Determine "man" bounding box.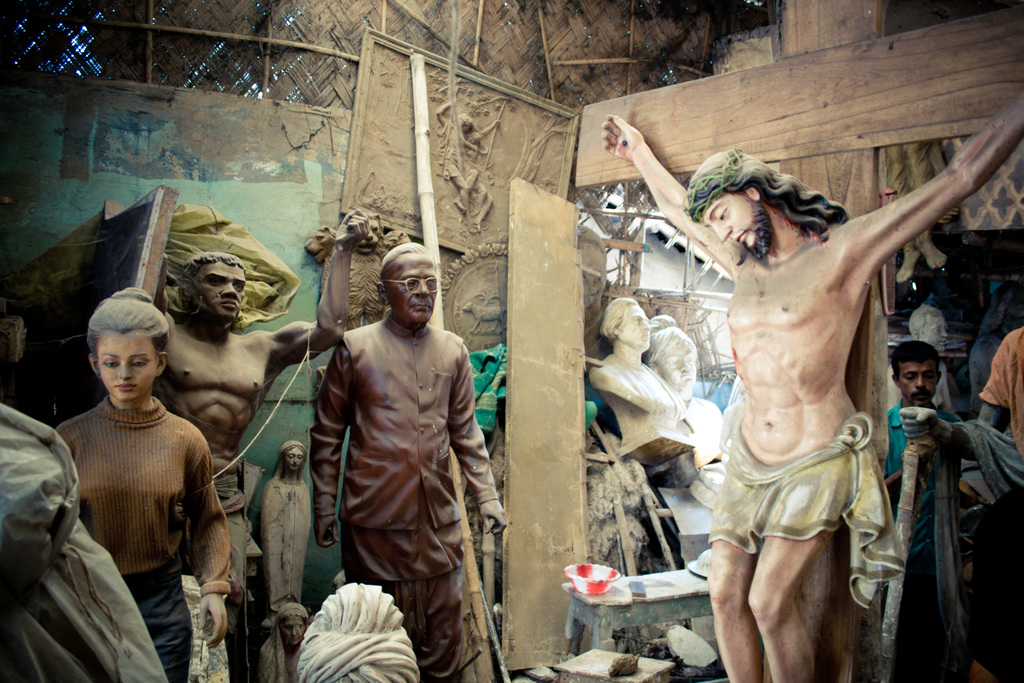
Determined: (975, 333, 1023, 447).
